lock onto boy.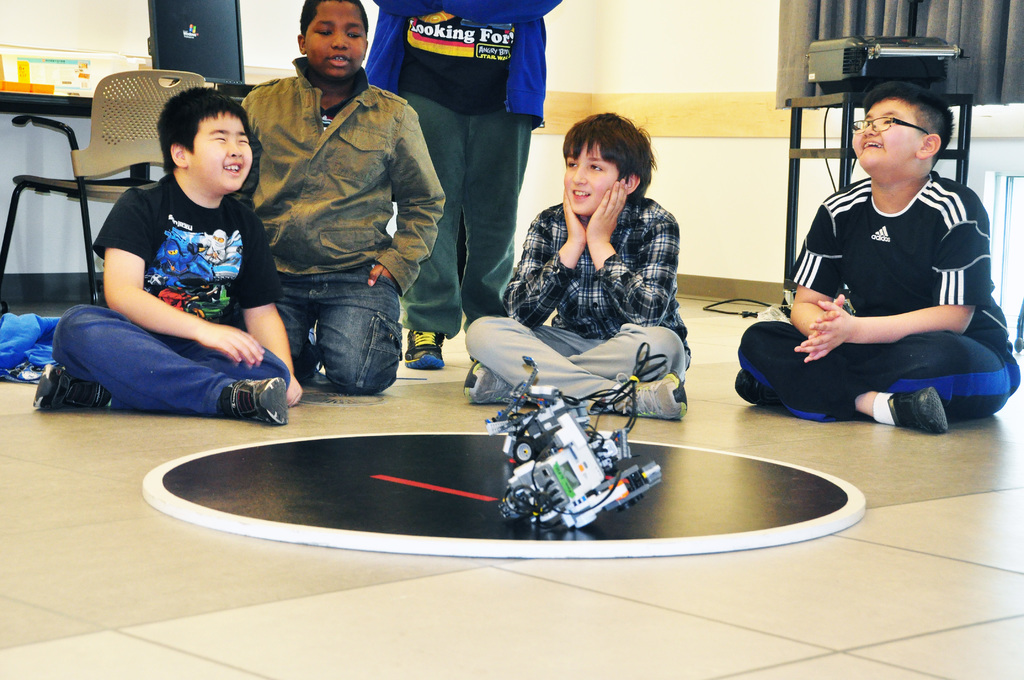
Locked: l=50, t=69, r=289, b=440.
